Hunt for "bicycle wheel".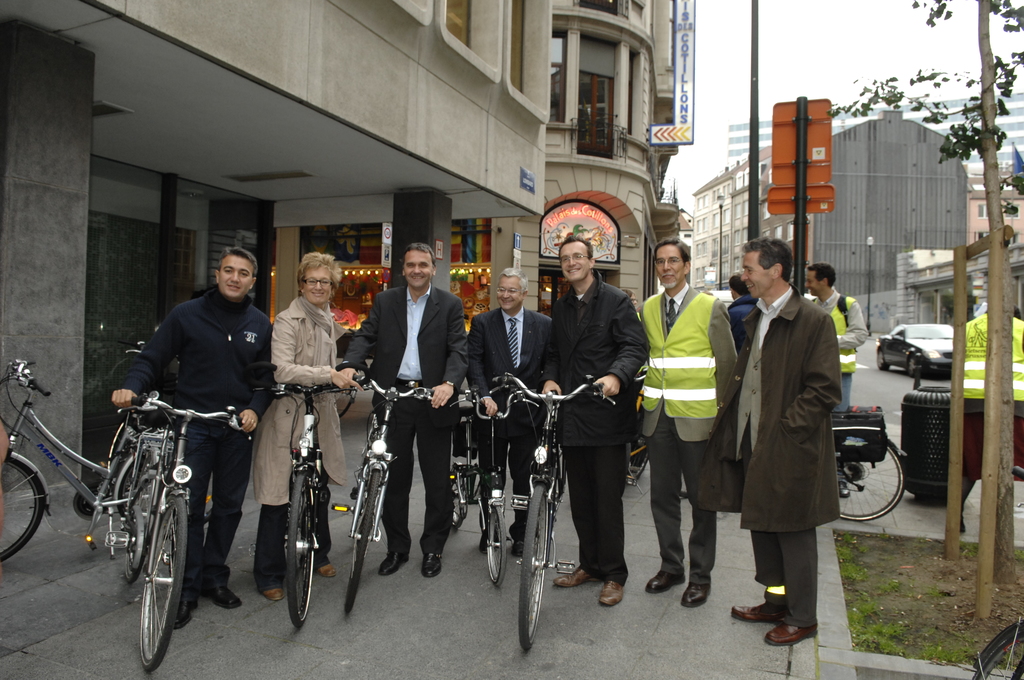
Hunted down at 452/460/471/530.
